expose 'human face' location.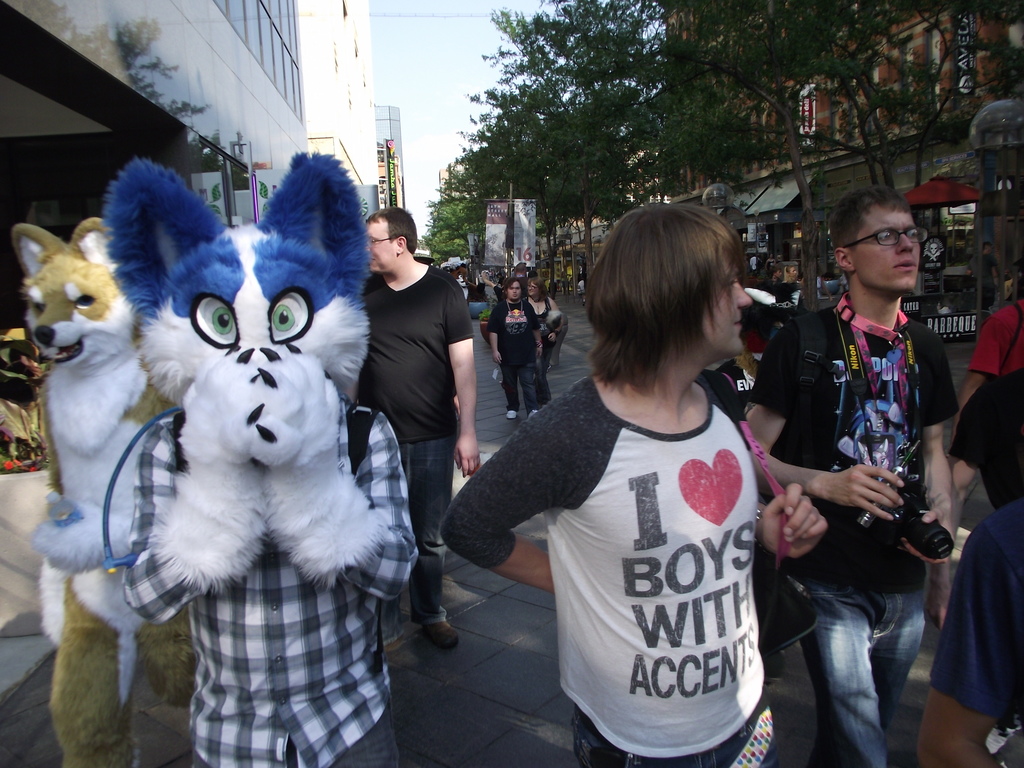
Exposed at x1=849, y1=201, x2=920, y2=292.
